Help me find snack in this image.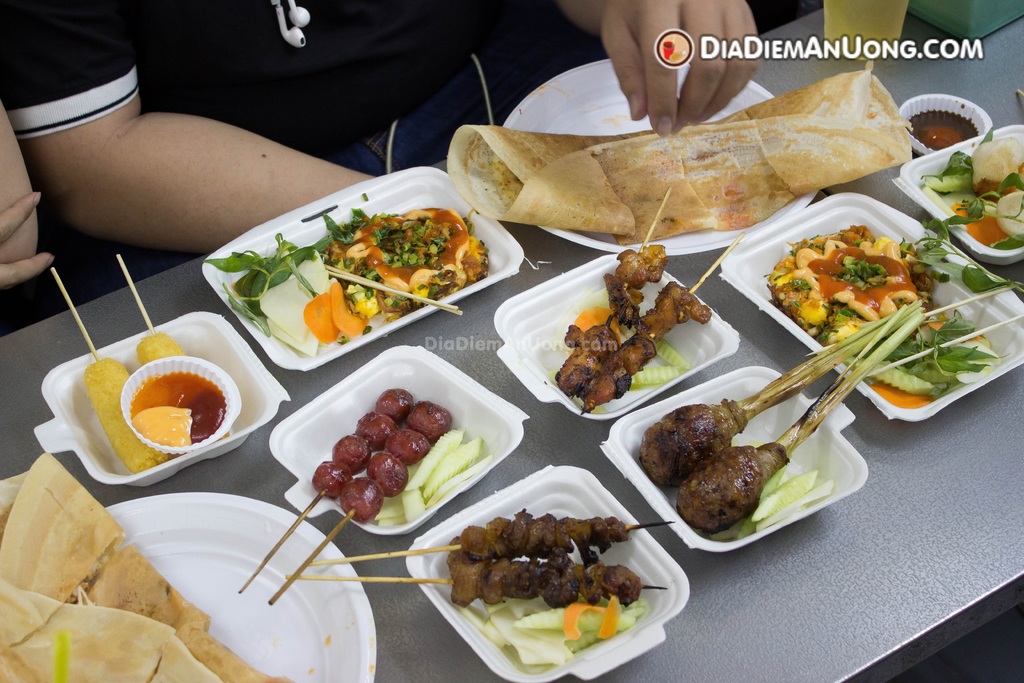
Found it: [465, 90, 883, 259].
